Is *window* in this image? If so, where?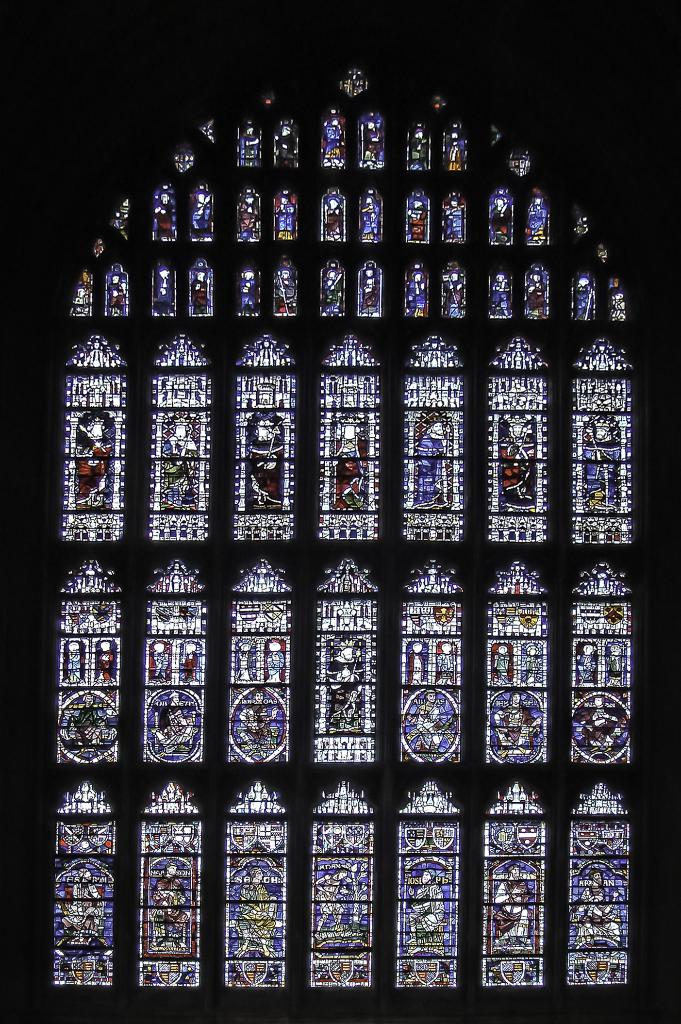
Yes, at Rect(68, 265, 89, 314).
